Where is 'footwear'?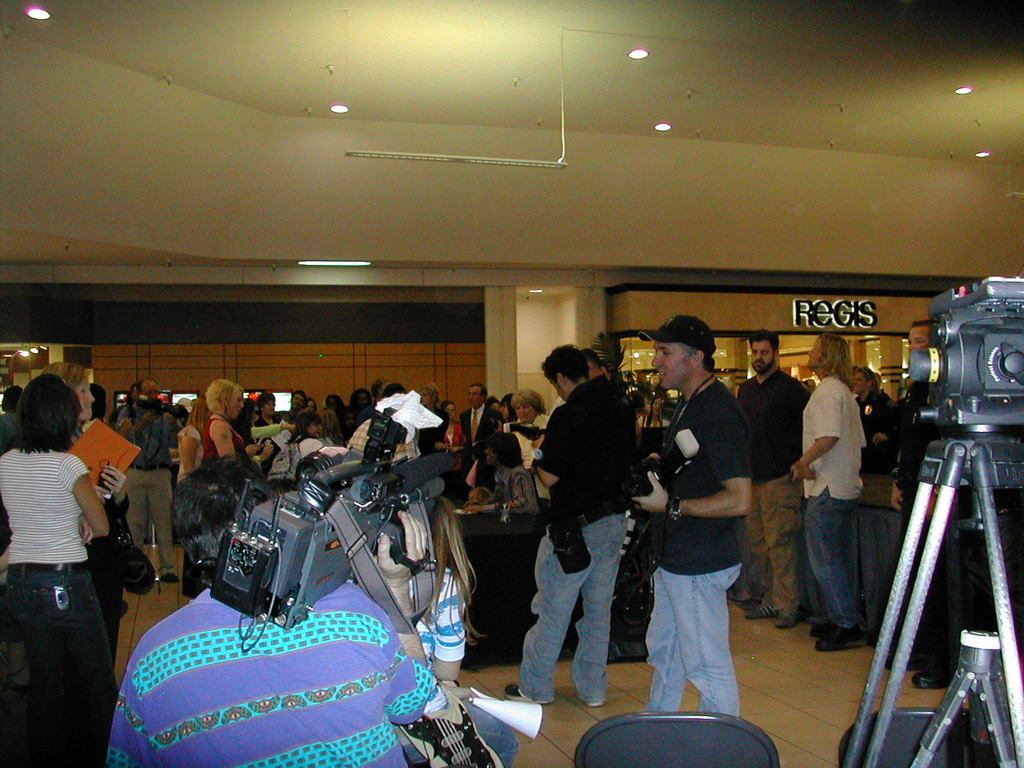
locate(729, 586, 811, 632).
